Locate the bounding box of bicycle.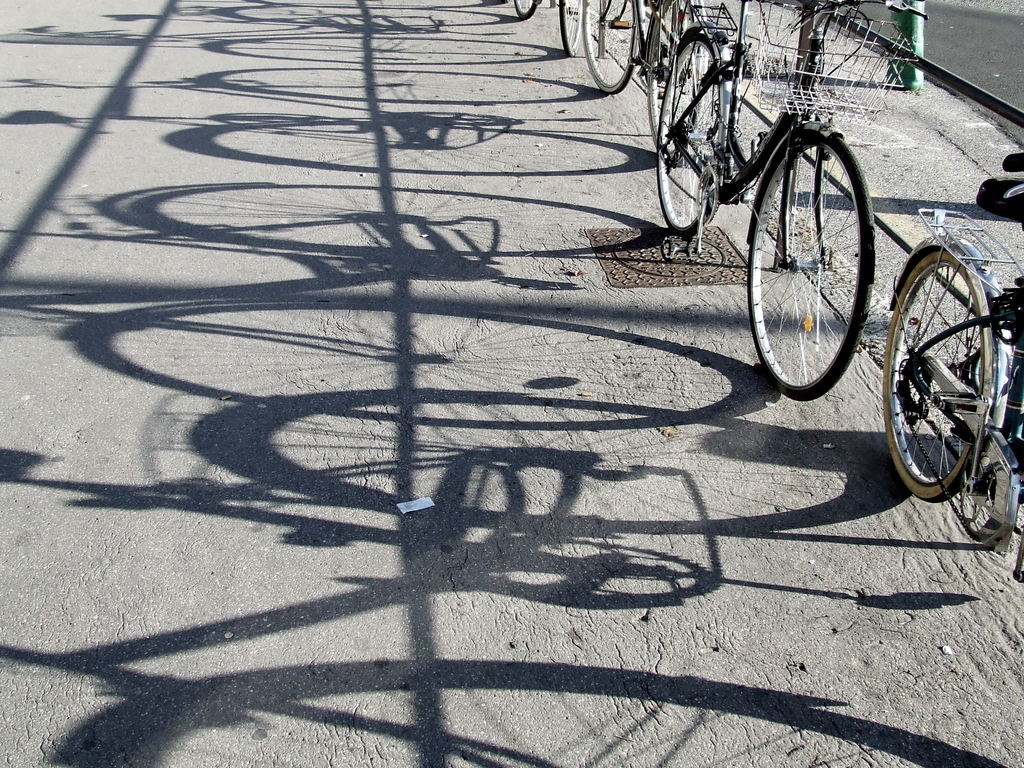
Bounding box: 512/0/586/58.
